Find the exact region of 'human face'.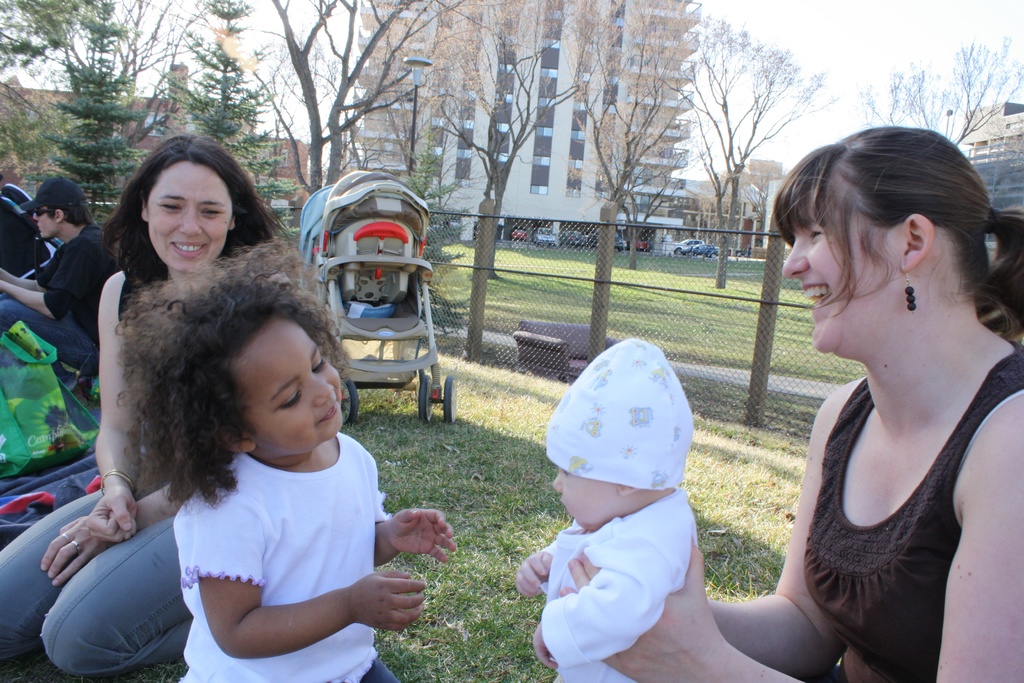
Exact region: pyautogui.locateOnScreen(143, 163, 234, 269).
